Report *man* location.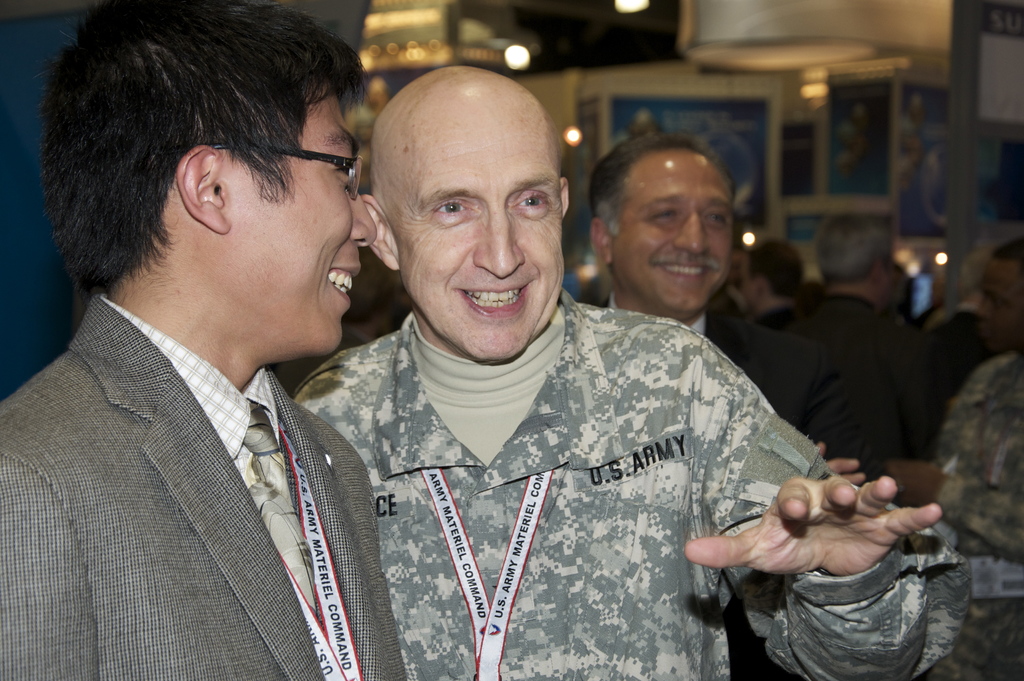
Report: <region>589, 118, 895, 506</region>.
